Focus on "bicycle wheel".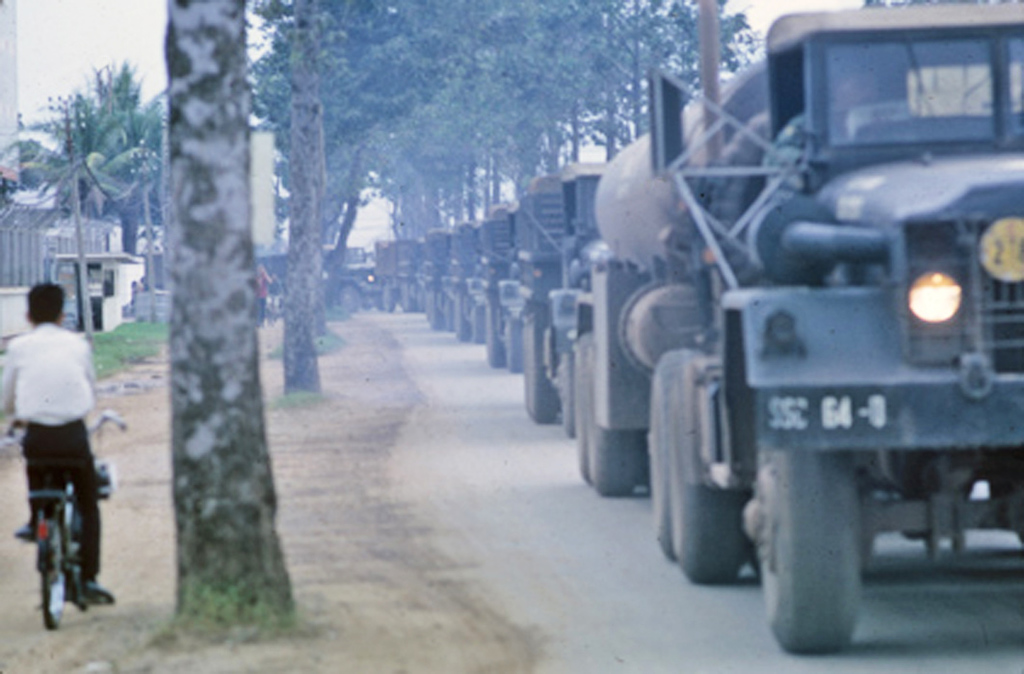
Focused at 44 522 66 629.
